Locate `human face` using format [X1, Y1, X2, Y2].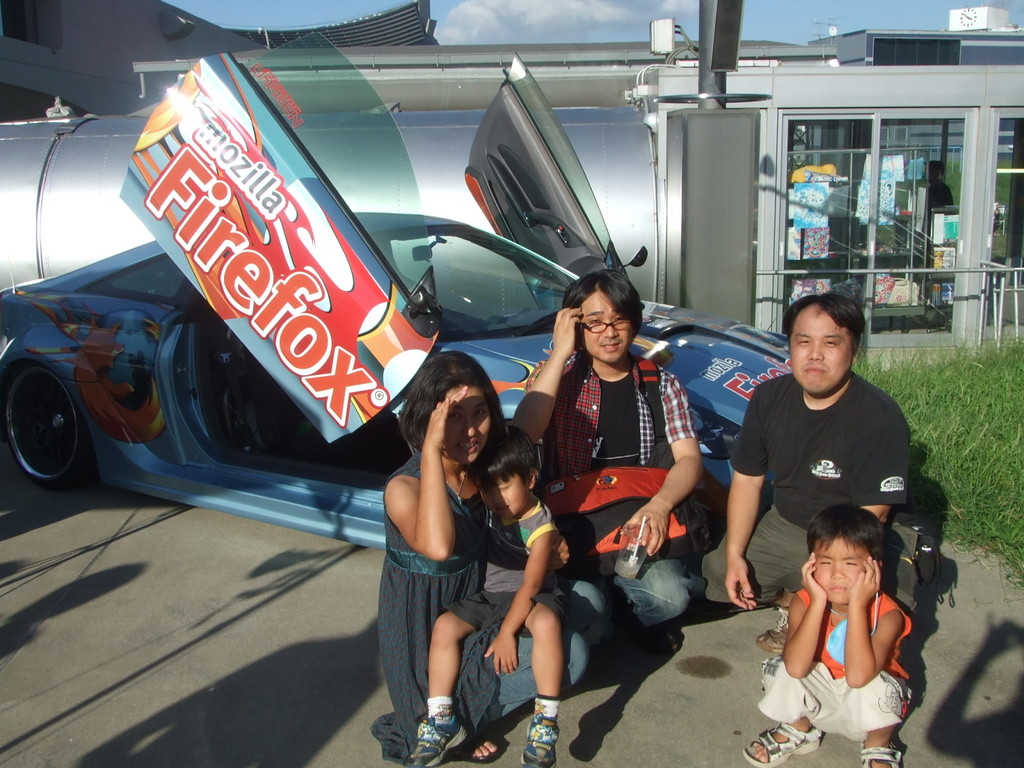
[481, 474, 530, 517].
